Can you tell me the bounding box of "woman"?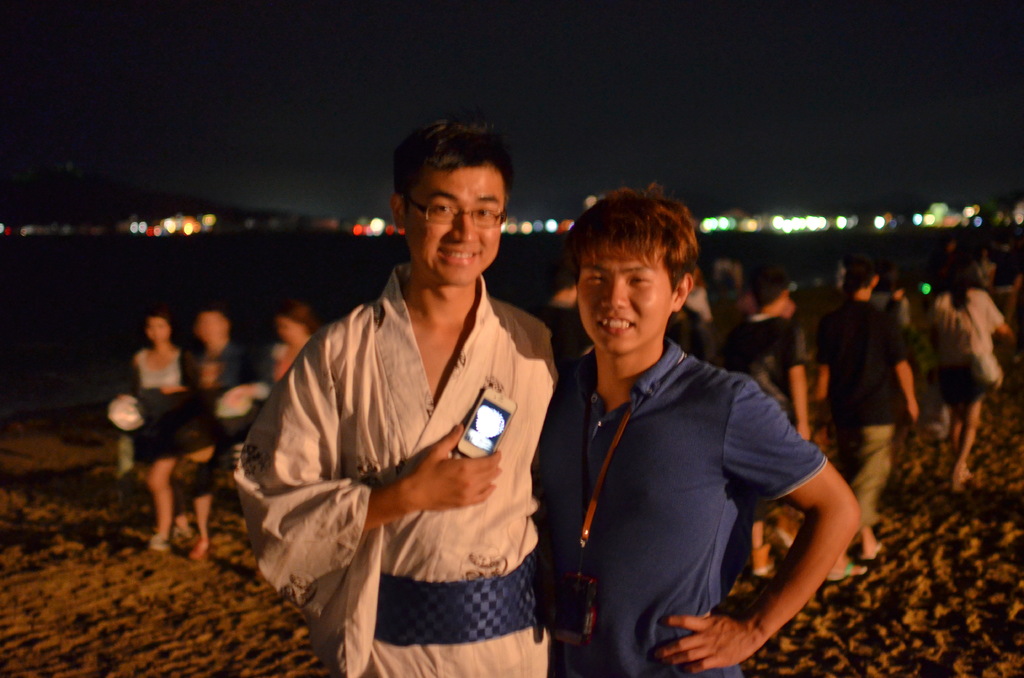
(130, 310, 192, 547).
